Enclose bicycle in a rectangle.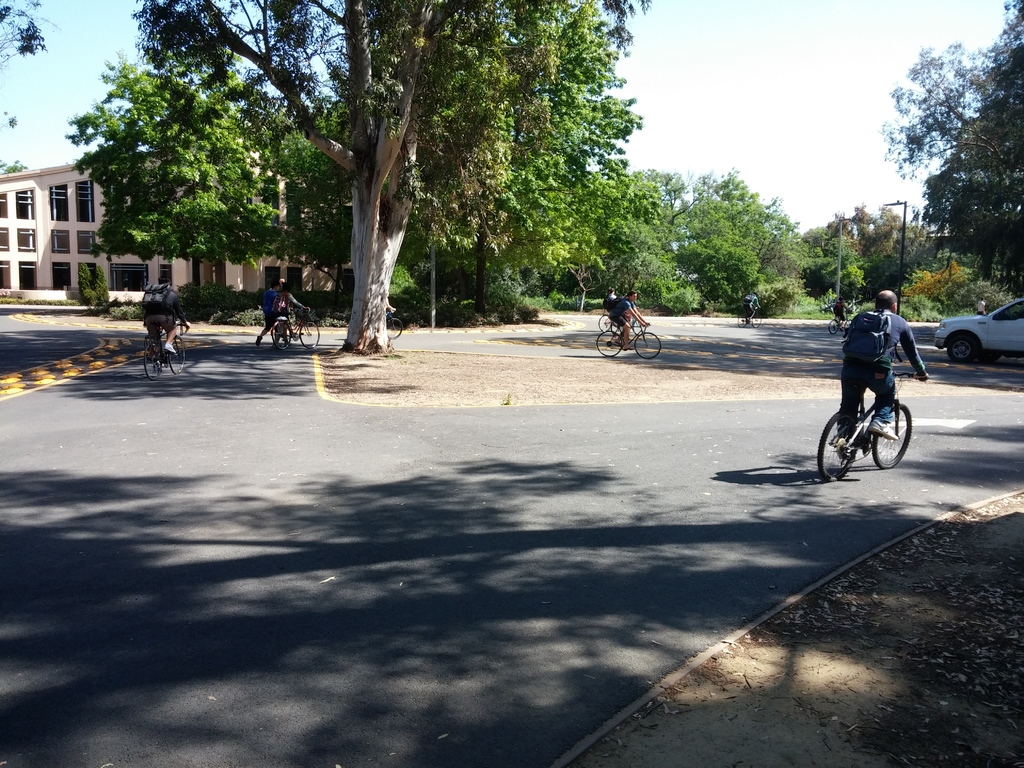
left=596, top=312, right=623, bottom=333.
